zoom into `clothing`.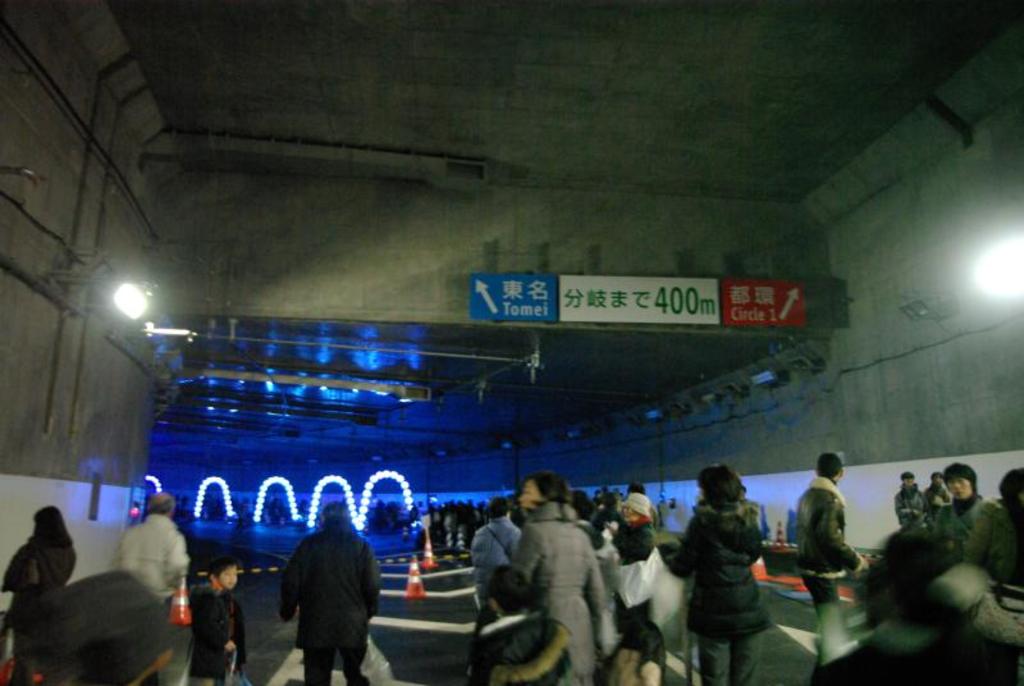
Zoom target: 193, 594, 246, 685.
